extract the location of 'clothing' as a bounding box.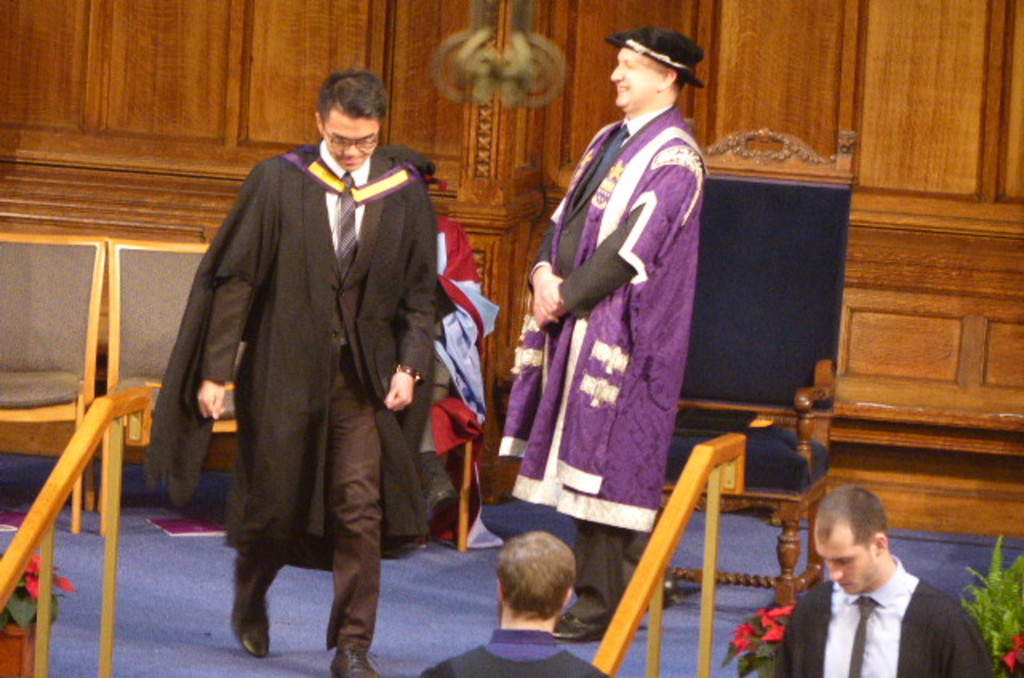
bbox=(139, 149, 434, 625).
